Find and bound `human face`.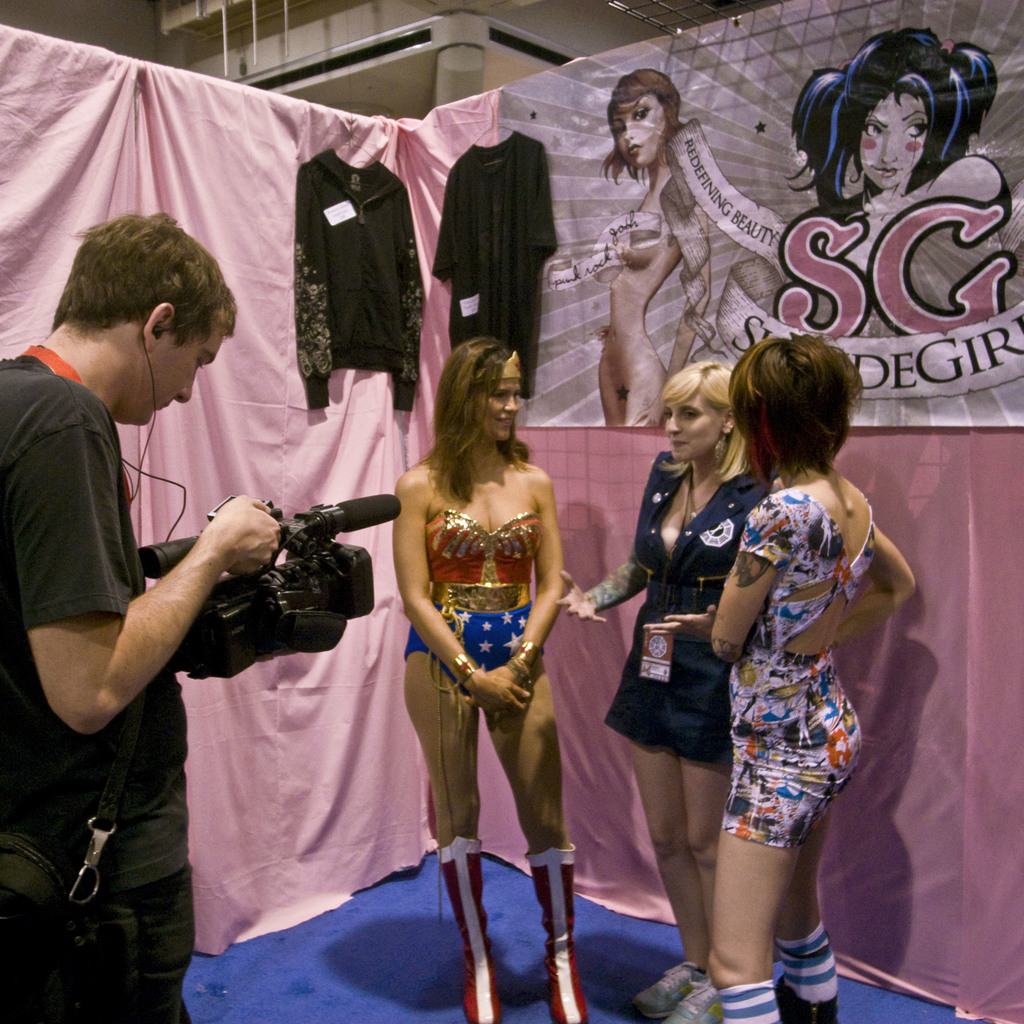
Bound: <region>610, 90, 671, 172</region>.
